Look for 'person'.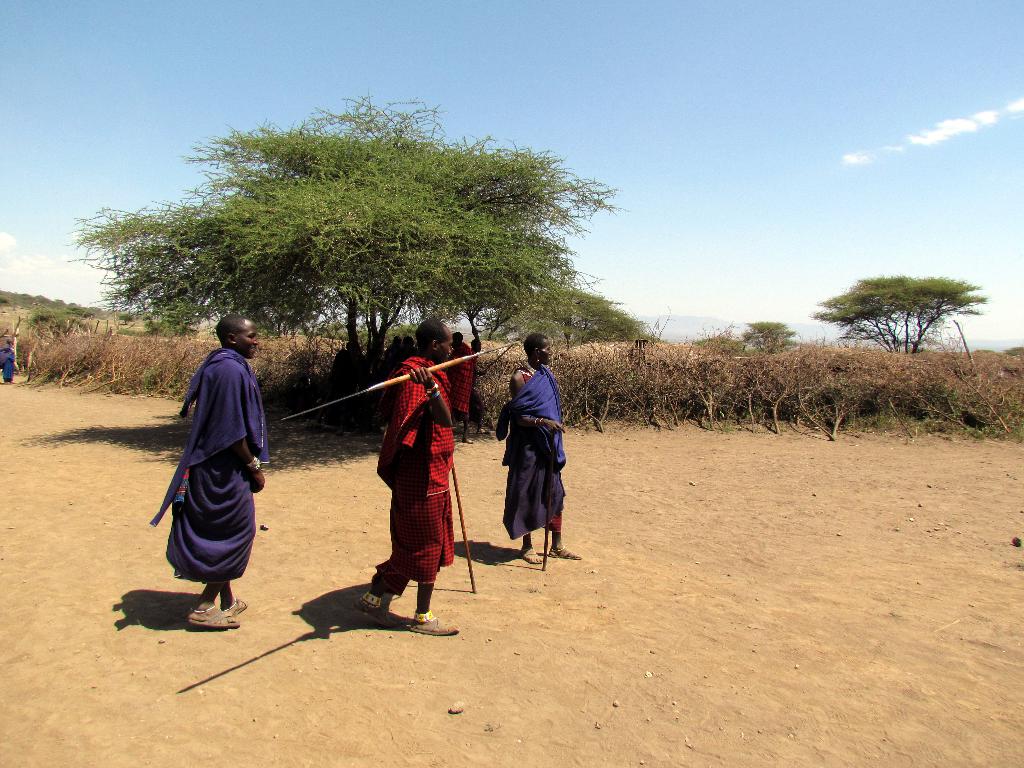
Found: 156, 310, 285, 633.
